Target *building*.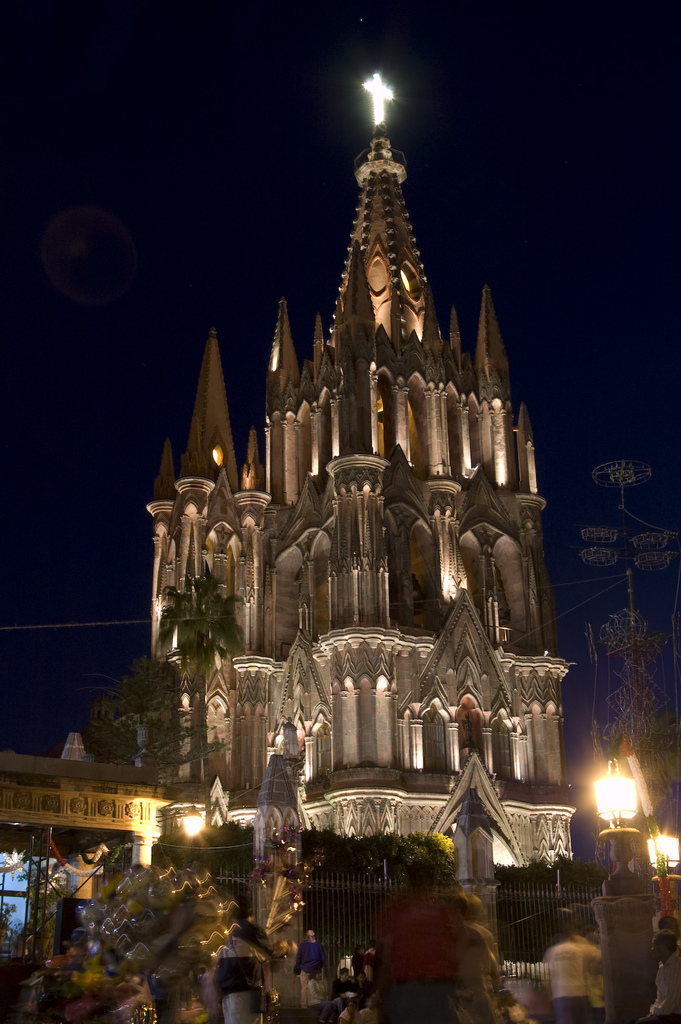
Target region: 142,123,574,1023.
